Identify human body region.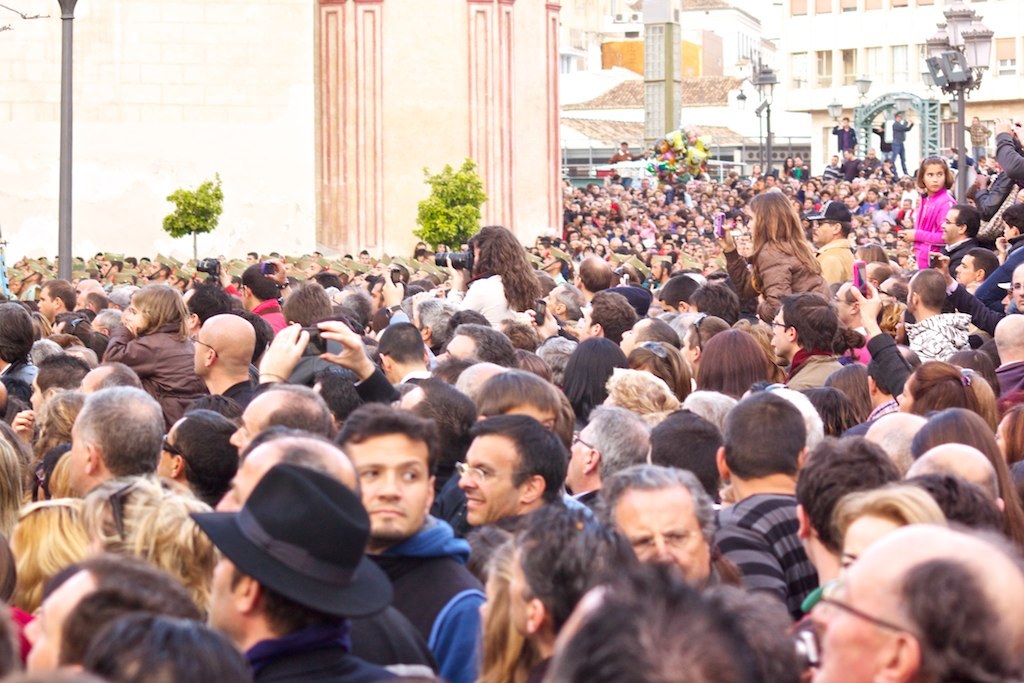
Region: (361,276,394,325).
